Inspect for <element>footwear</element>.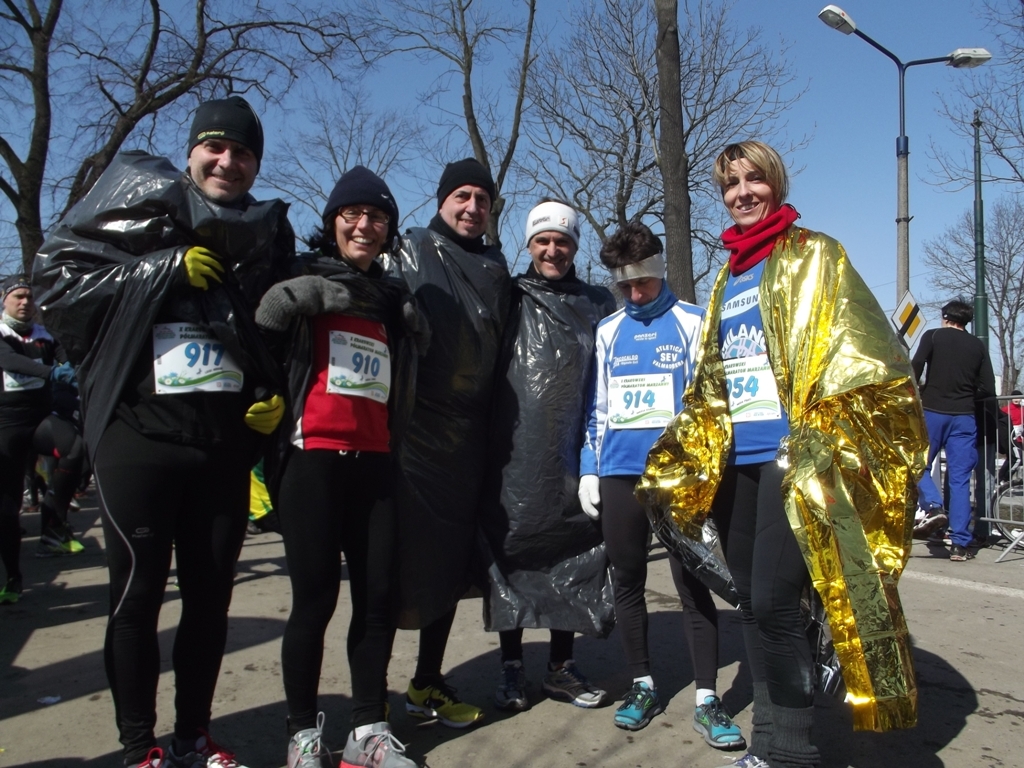
Inspection: [689, 690, 748, 748].
